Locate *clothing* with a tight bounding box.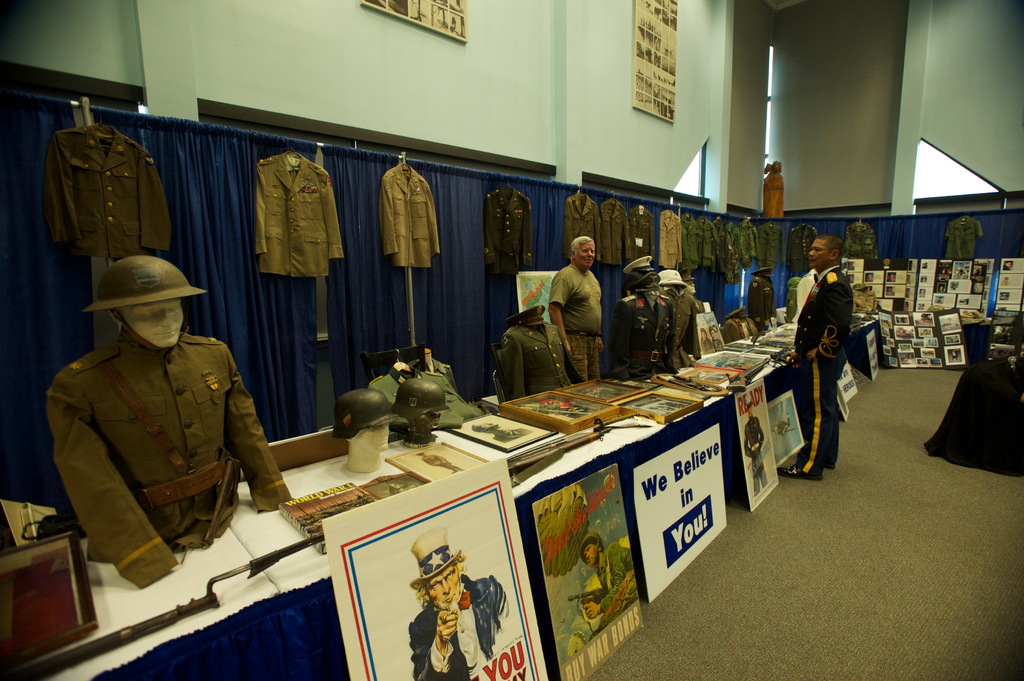
<region>721, 317, 757, 345</region>.
